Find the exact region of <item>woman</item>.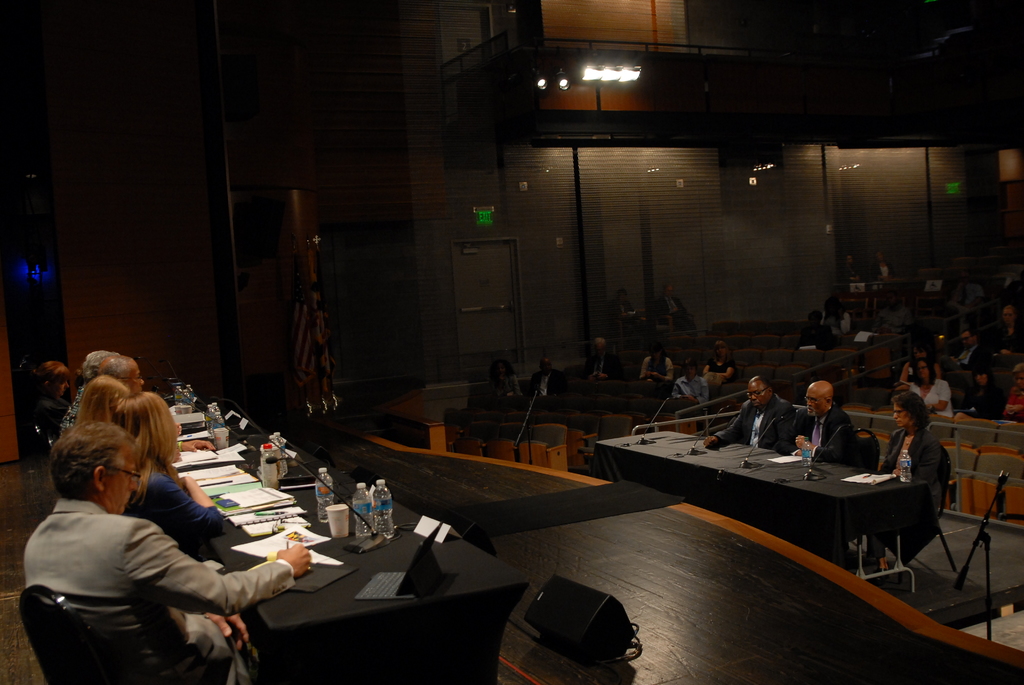
Exact region: (left=117, top=397, right=232, bottom=562).
